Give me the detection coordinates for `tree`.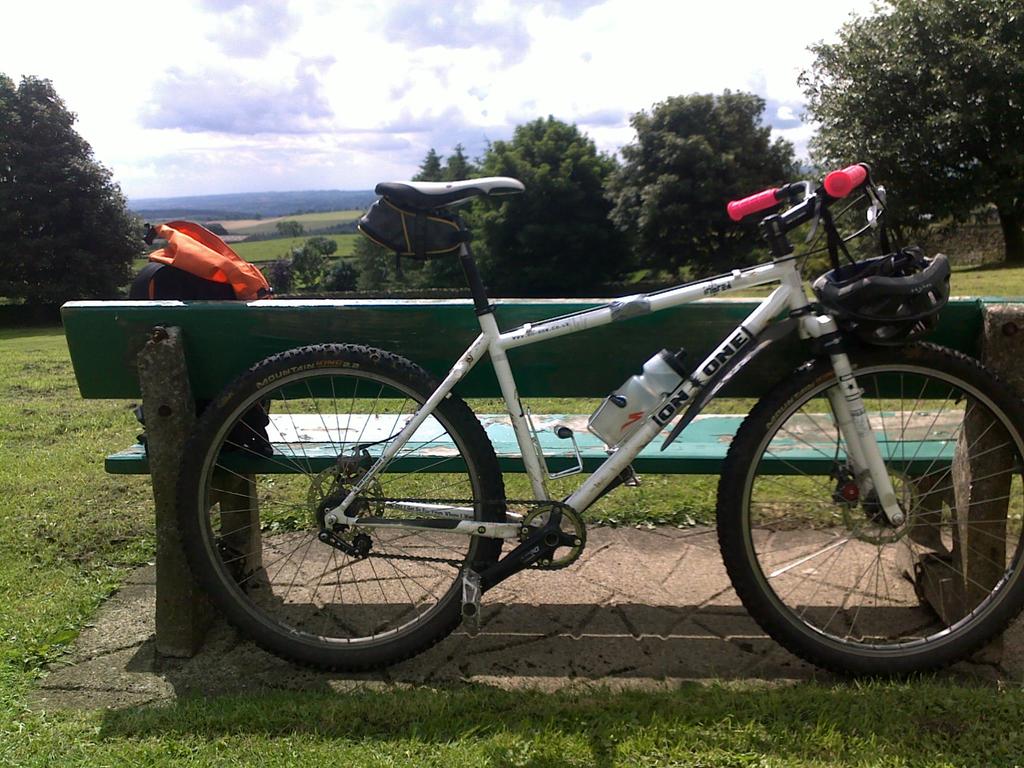
left=289, top=241, right=336, bottom=294.
